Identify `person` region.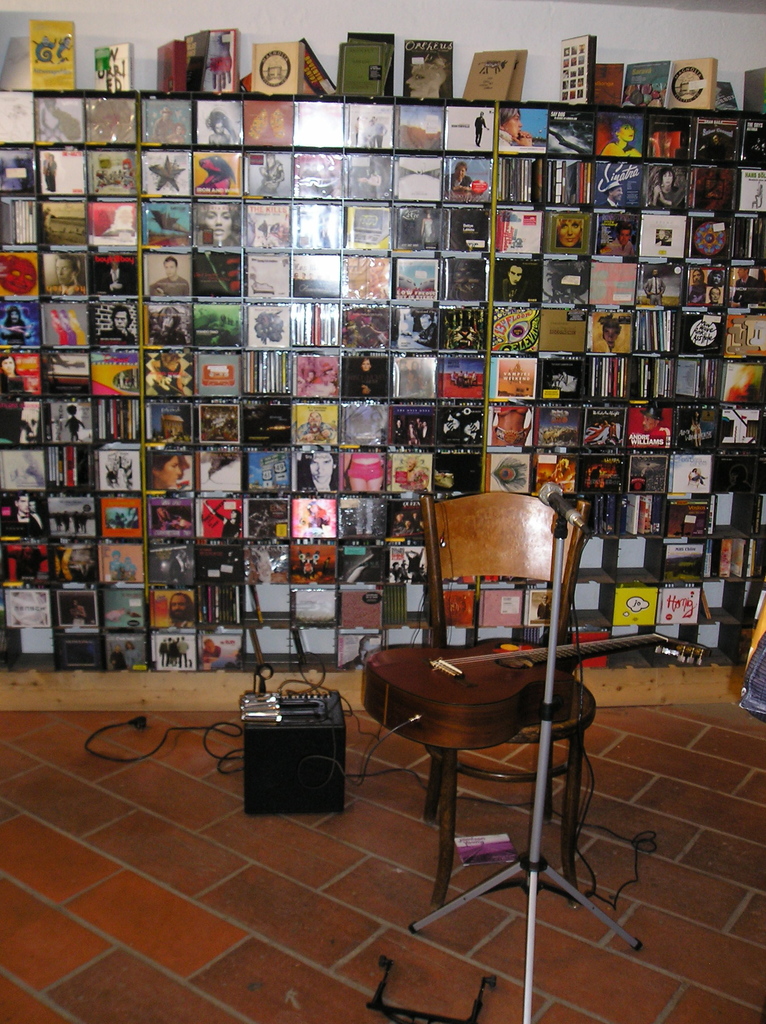
Region: bbox=[712, 269, 724, 285].
